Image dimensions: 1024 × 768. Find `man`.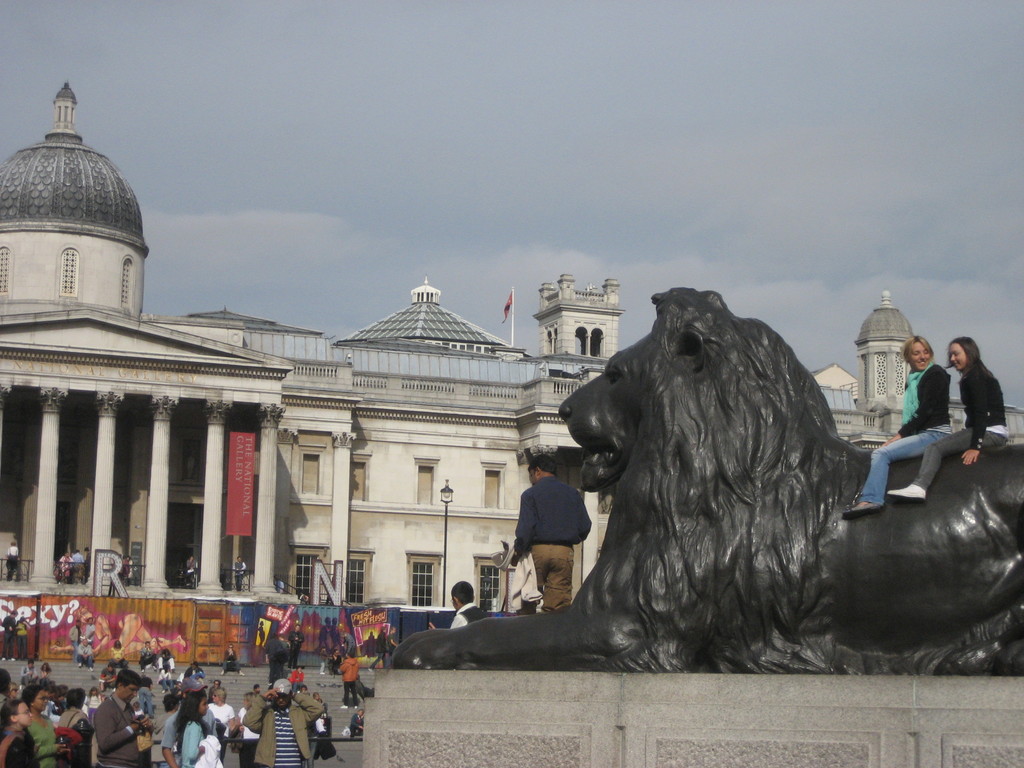
[371,627,386,669].
